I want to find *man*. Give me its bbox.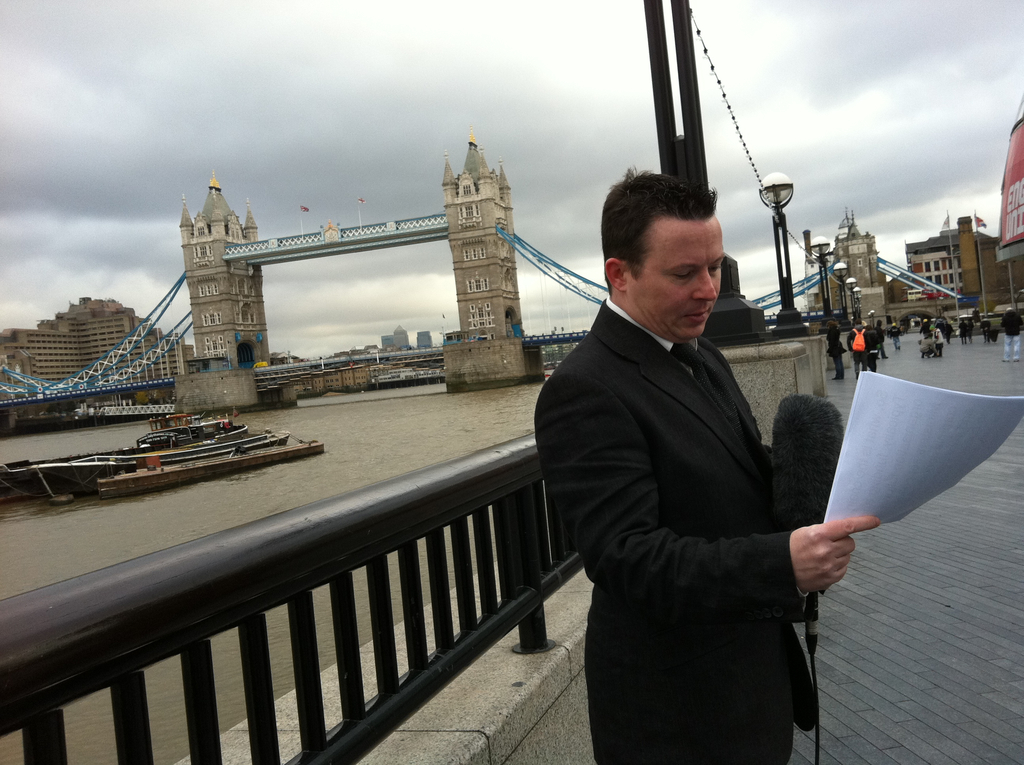
region(530, 149, 868, 750).
